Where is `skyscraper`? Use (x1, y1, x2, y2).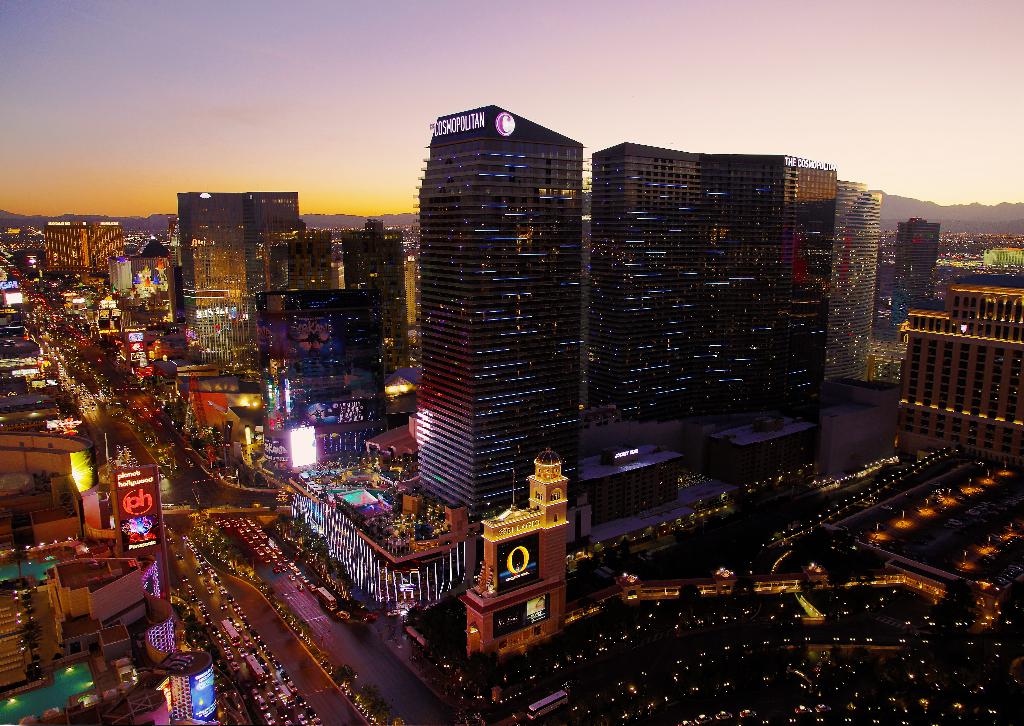
(172, 183, 298, 359).
